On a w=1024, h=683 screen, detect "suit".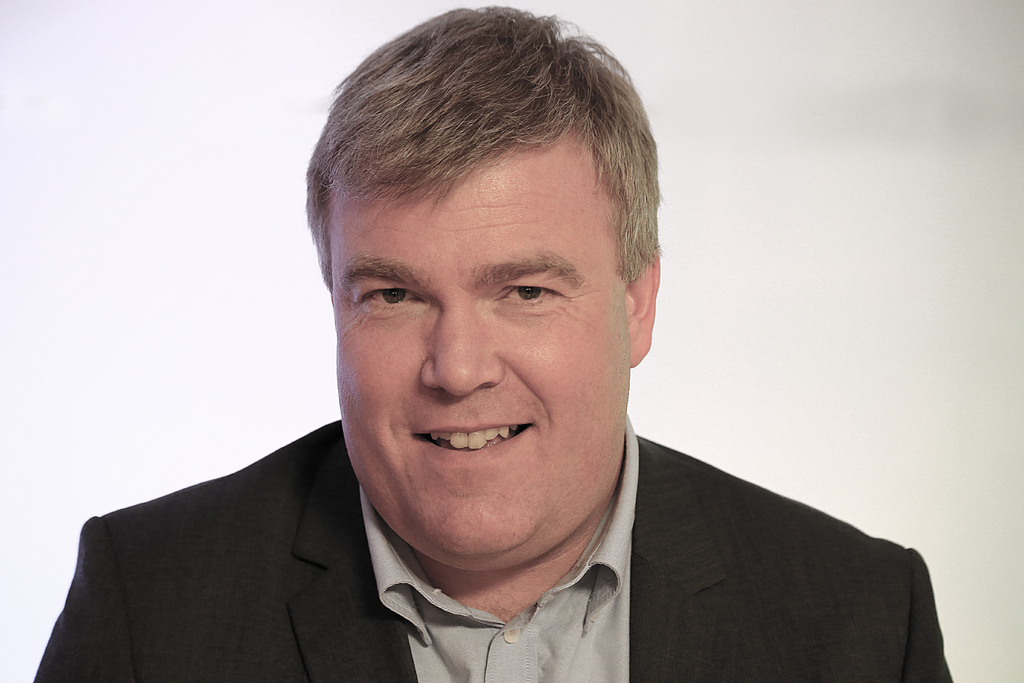
select_region(31, 420, 954, 682).
